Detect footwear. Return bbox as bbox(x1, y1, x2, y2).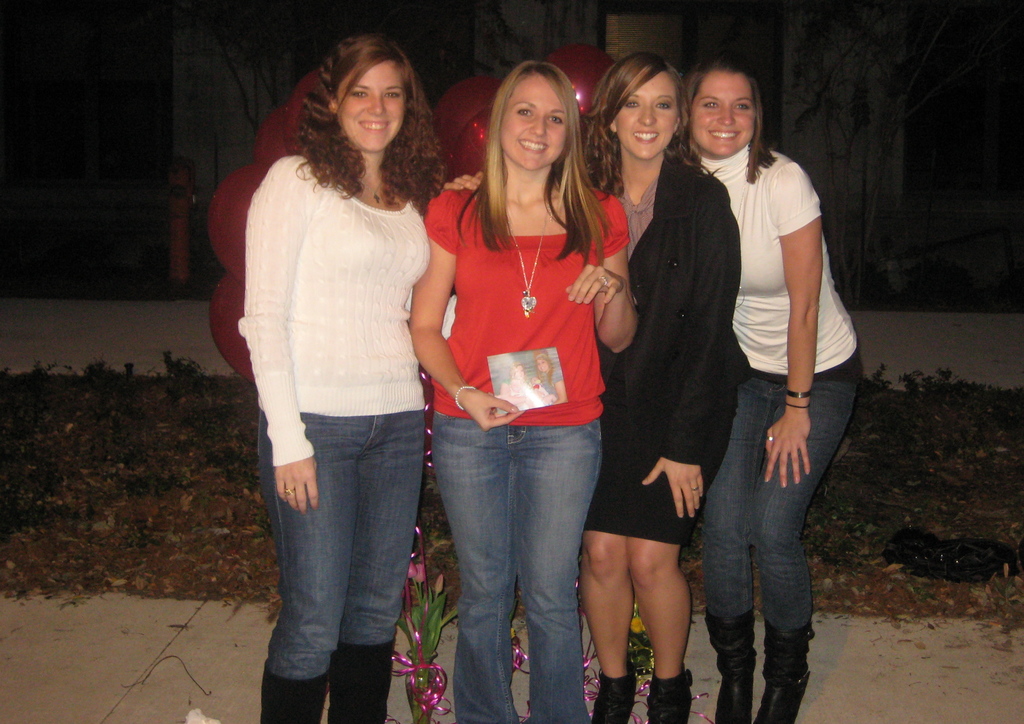
bbox(332, 639, 395, 723).
